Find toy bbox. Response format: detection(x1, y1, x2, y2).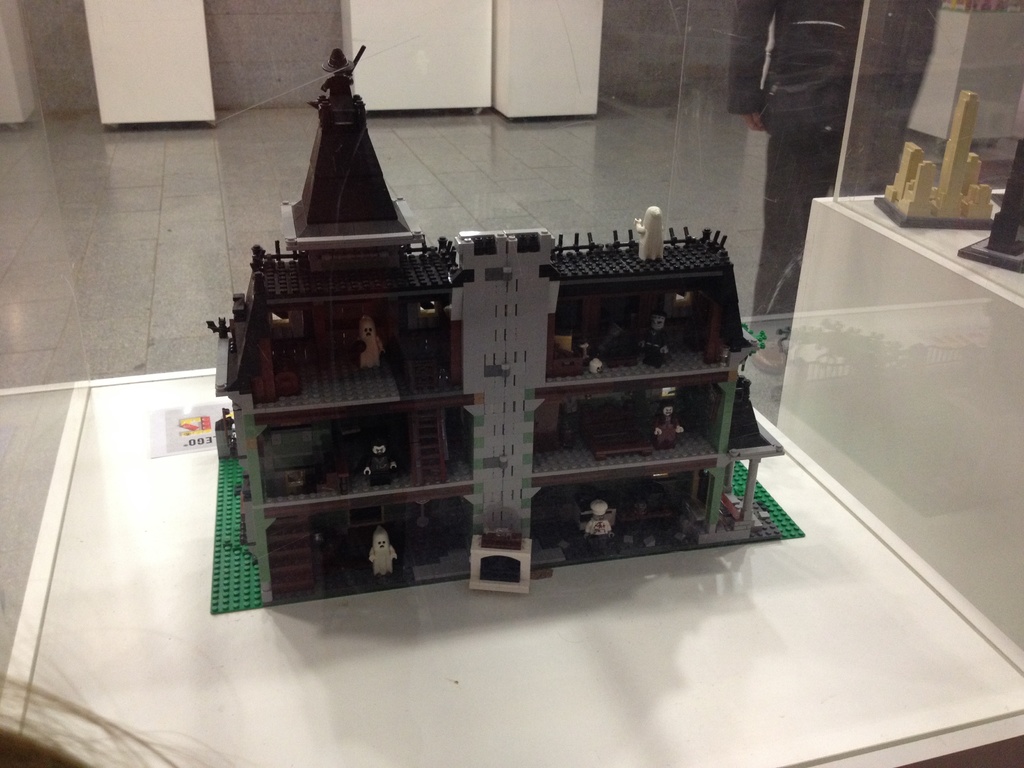
detection(359, 529, 399, 585).
